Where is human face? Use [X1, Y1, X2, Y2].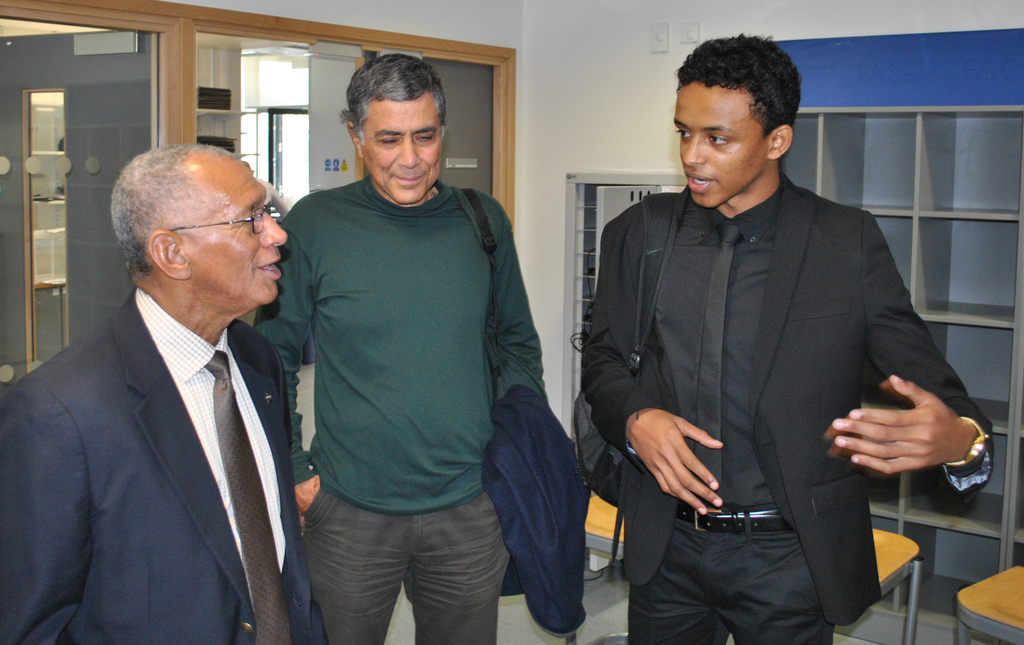
[360, 102, 442, 207].
